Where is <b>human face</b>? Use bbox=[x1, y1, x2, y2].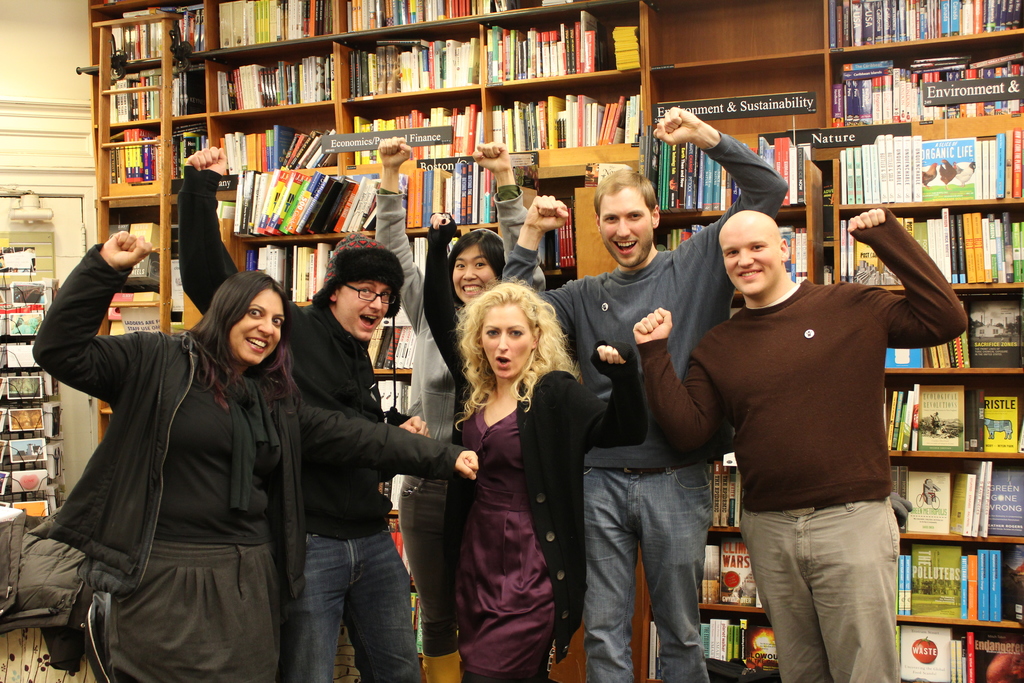
bbox=[720, 226, 781, 297].
